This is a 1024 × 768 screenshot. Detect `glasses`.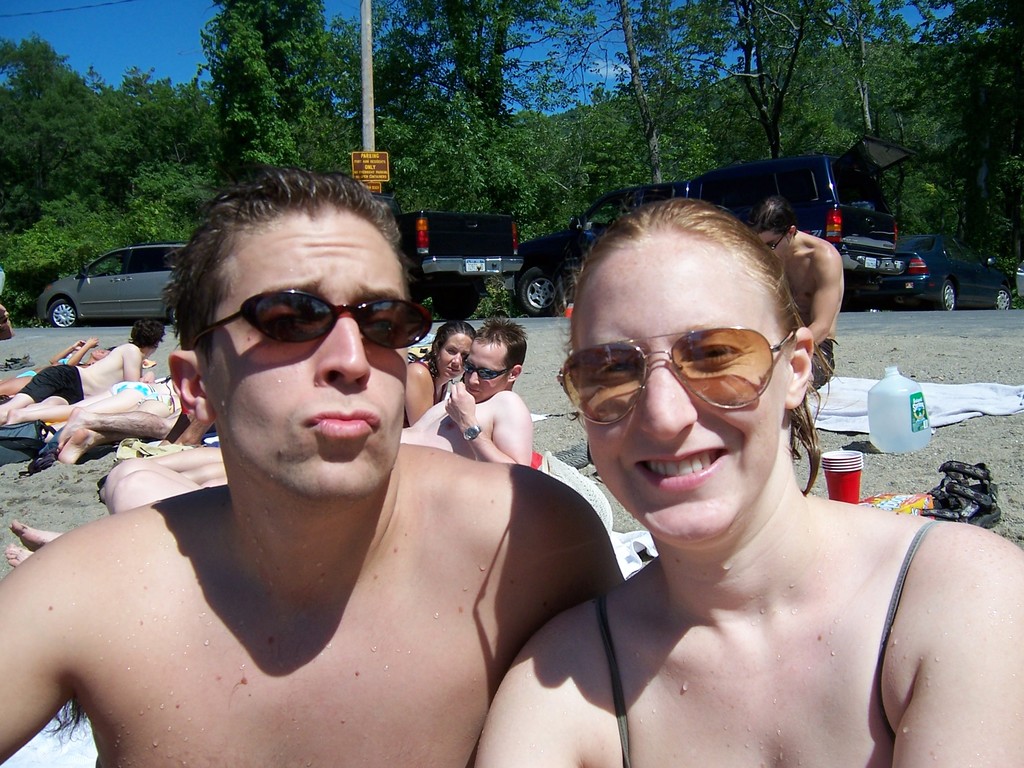
[left=191, top=284, right=431, bottom=366].
